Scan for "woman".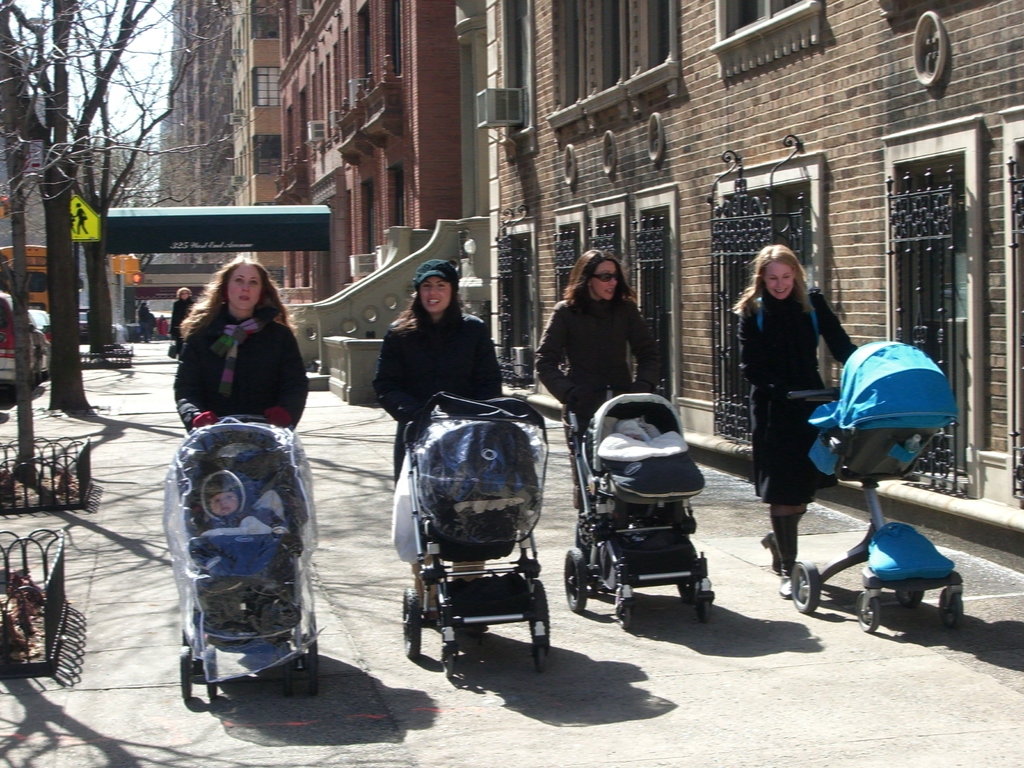
Scan result: (138,301,150,341).
